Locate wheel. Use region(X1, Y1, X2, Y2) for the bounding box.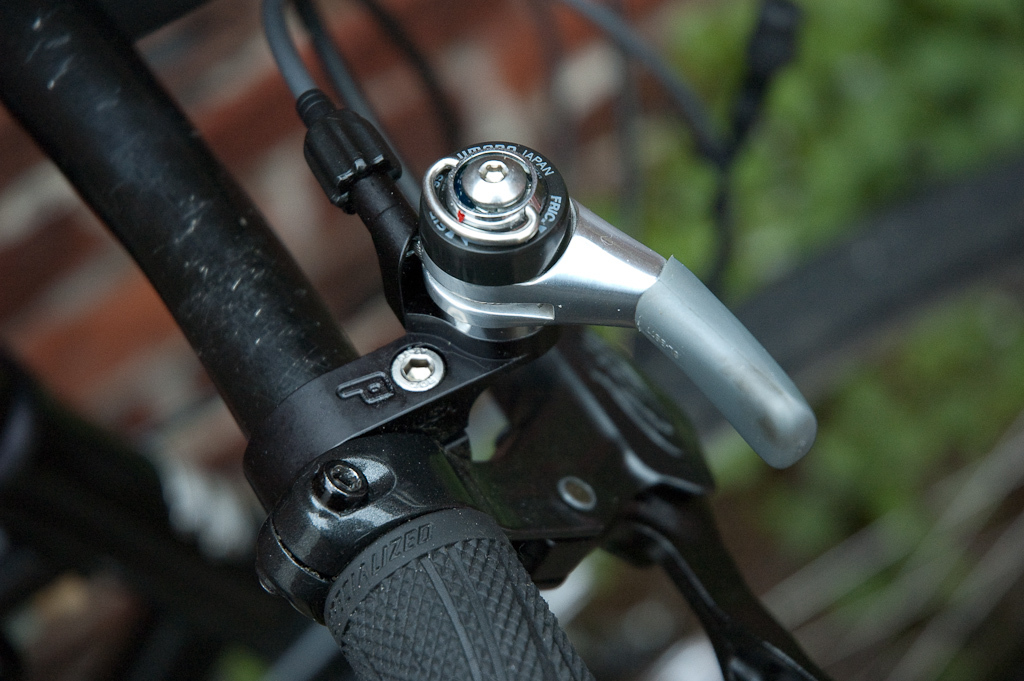
region(237, 168, 1023, 680).
